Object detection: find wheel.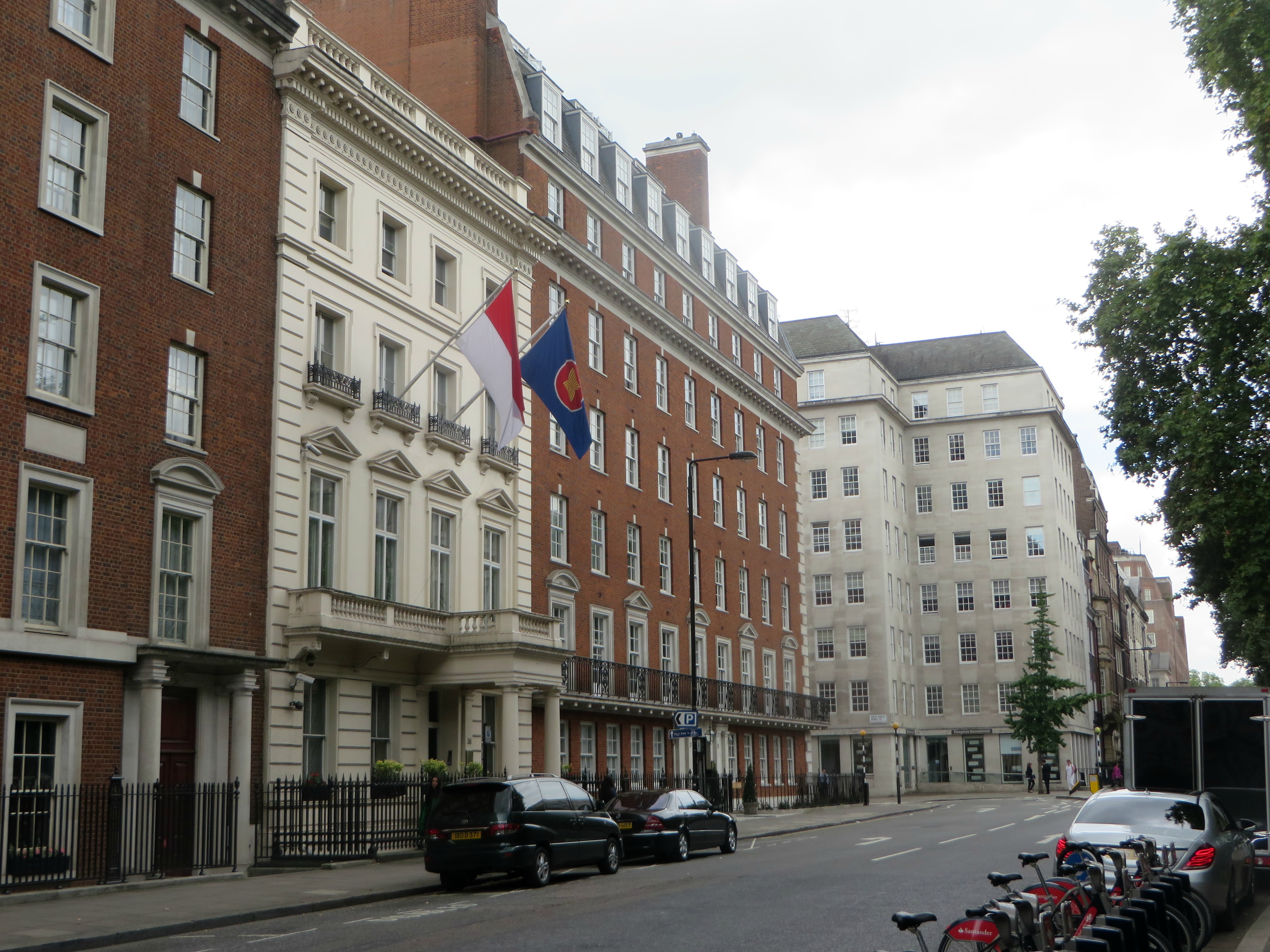
crop(298, 297, 316, 302).
